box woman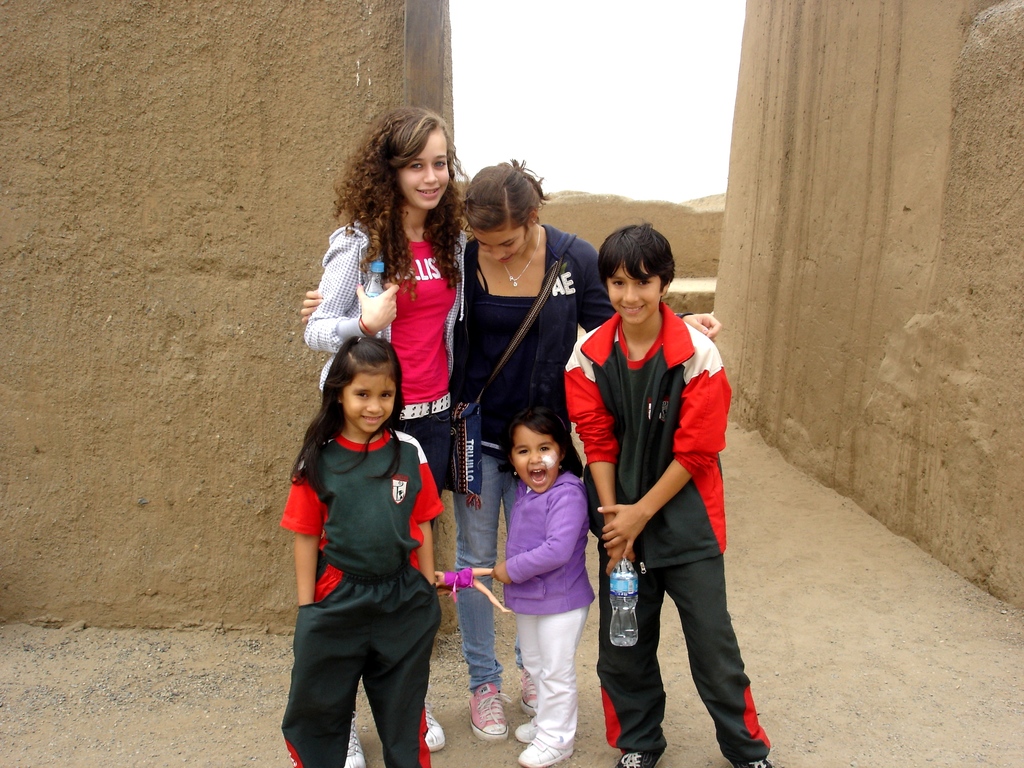
x1=303 y1=102 x2=469 y2=767
